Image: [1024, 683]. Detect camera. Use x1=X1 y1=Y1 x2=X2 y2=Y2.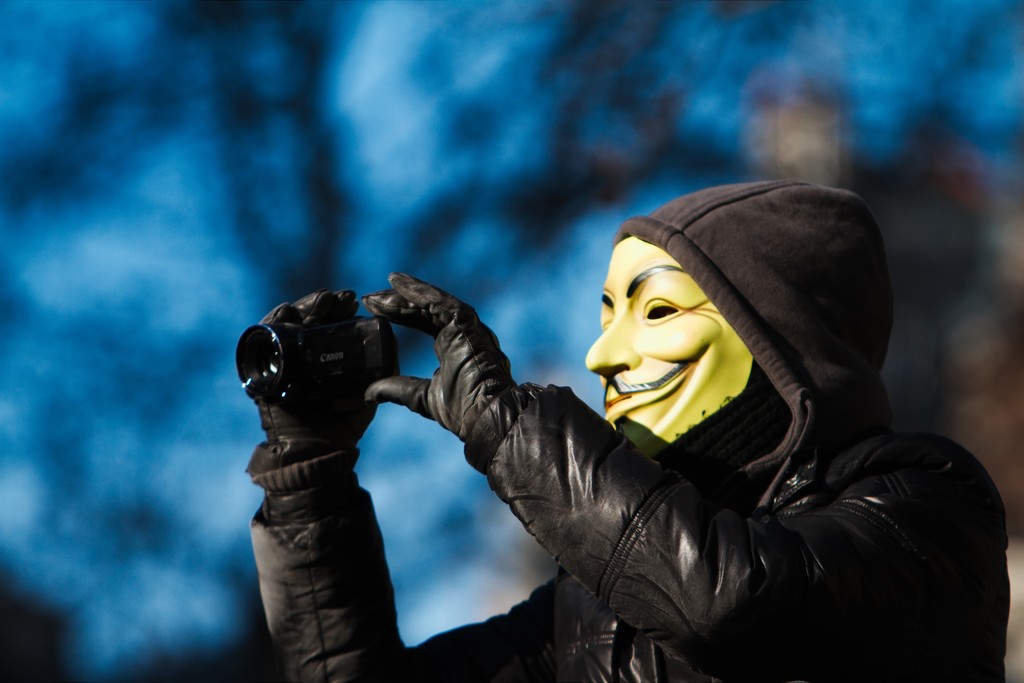
x1=238 y1=311 x2=412 y2=408.
